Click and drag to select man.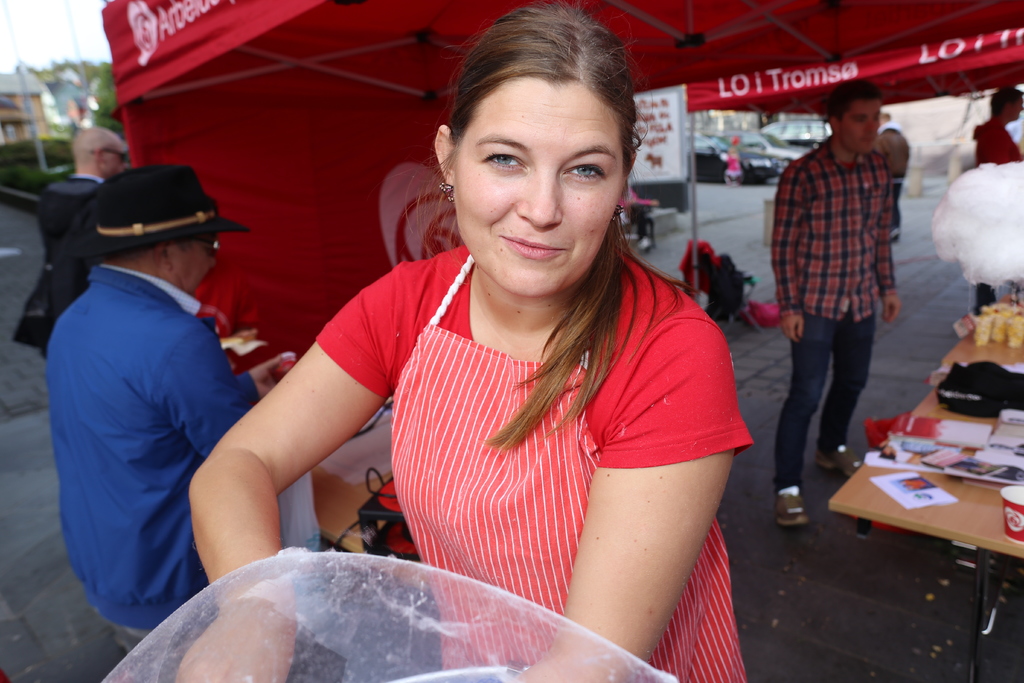
Selection: box=[39, 161, 298, 654].
